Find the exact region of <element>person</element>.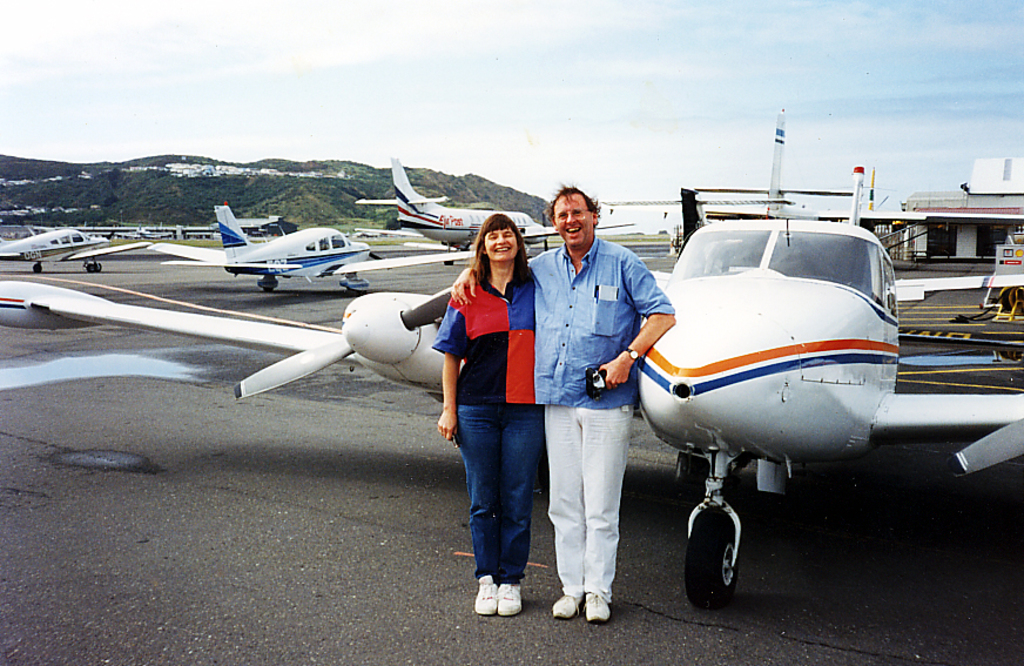
Exact region: x1=449 y1=181 x2=679 y2=621.
